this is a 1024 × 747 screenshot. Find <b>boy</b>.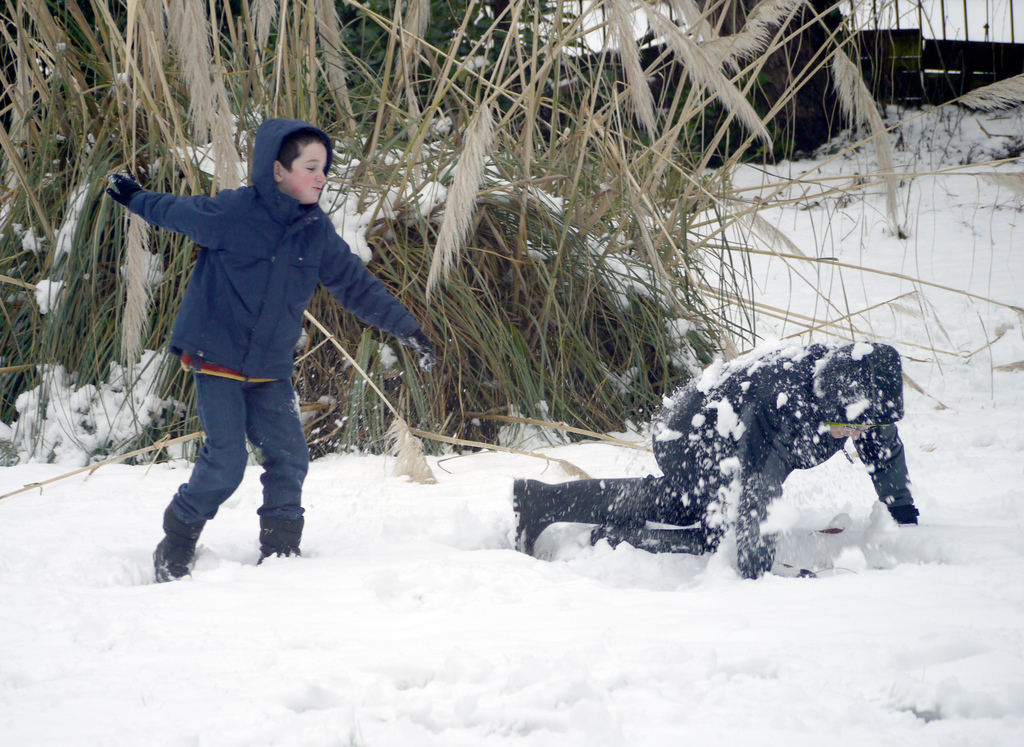
Bounding box: <region>94, 120, 437, 569</region>.
